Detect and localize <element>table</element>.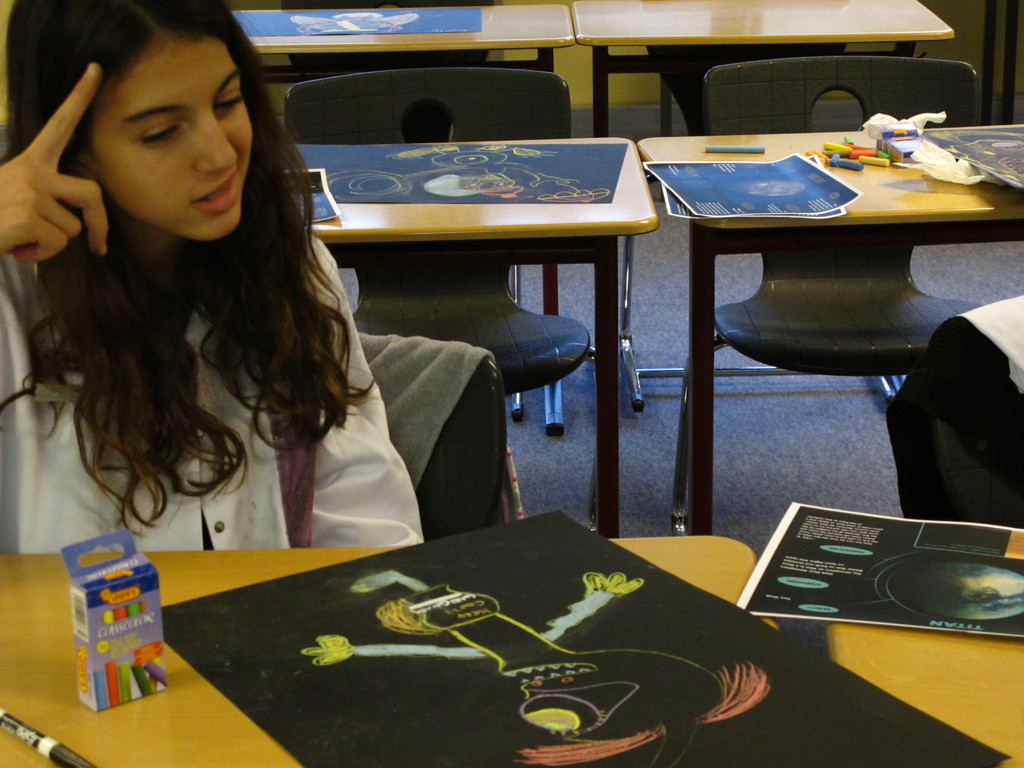
Localized at {"x1": 636, "y1": 124, "x2": 1023, "y2": 536}.
